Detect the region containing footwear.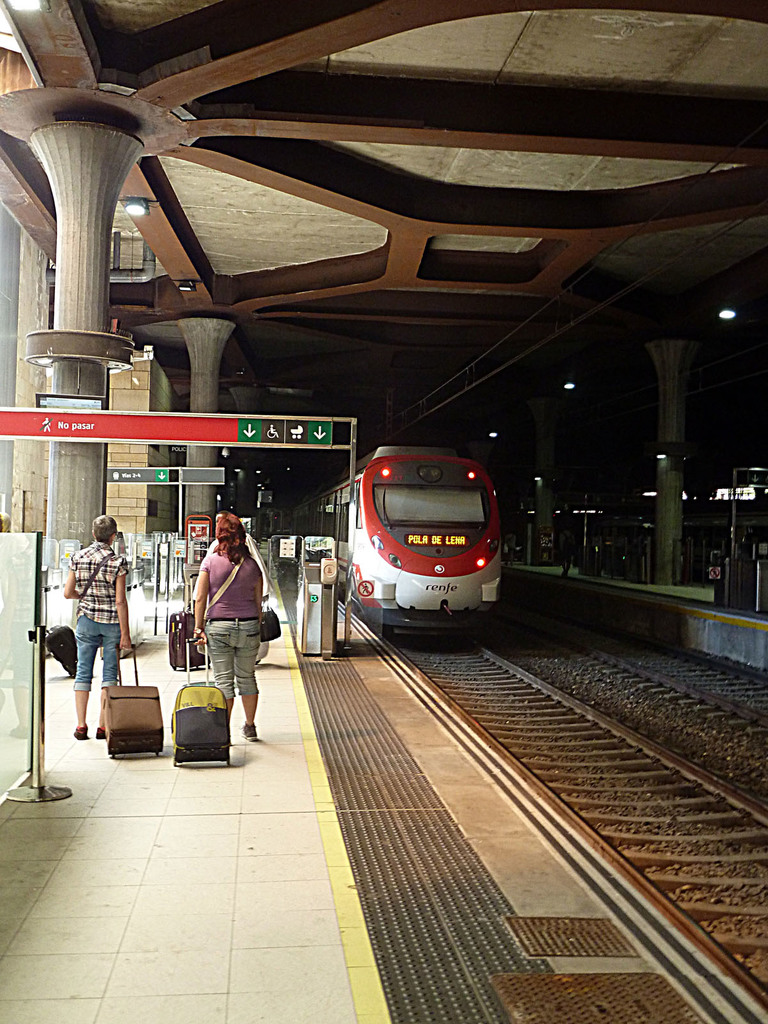
[236,715,258,743].
